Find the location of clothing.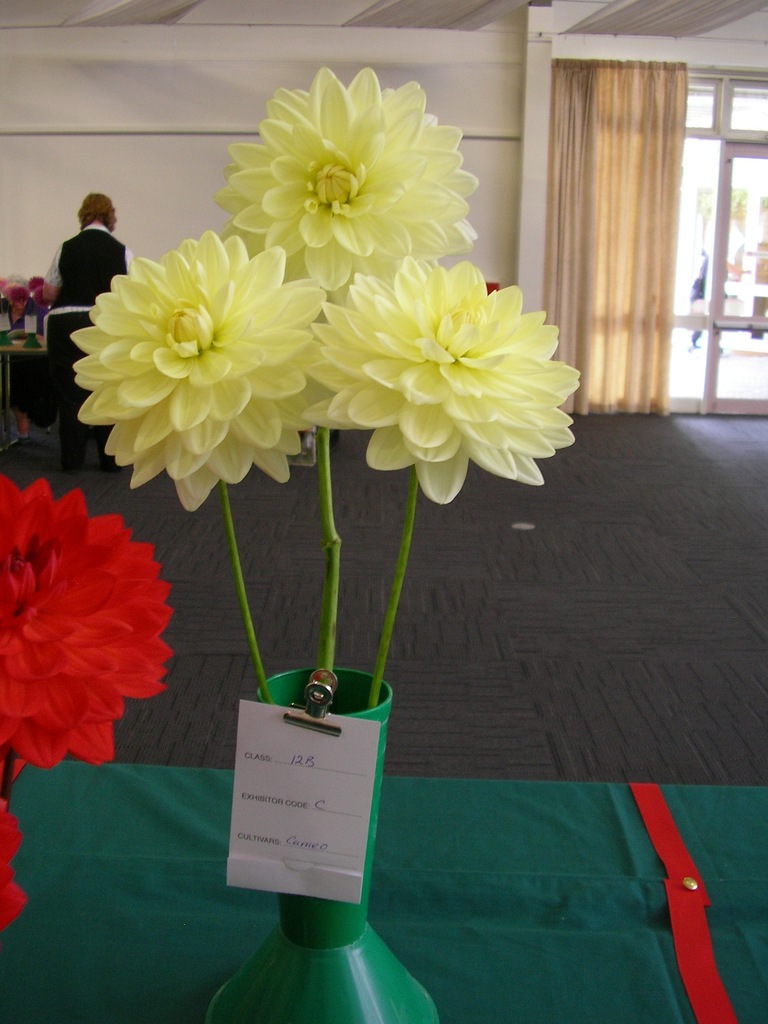
Location: box(36, 223, 134, 466).
